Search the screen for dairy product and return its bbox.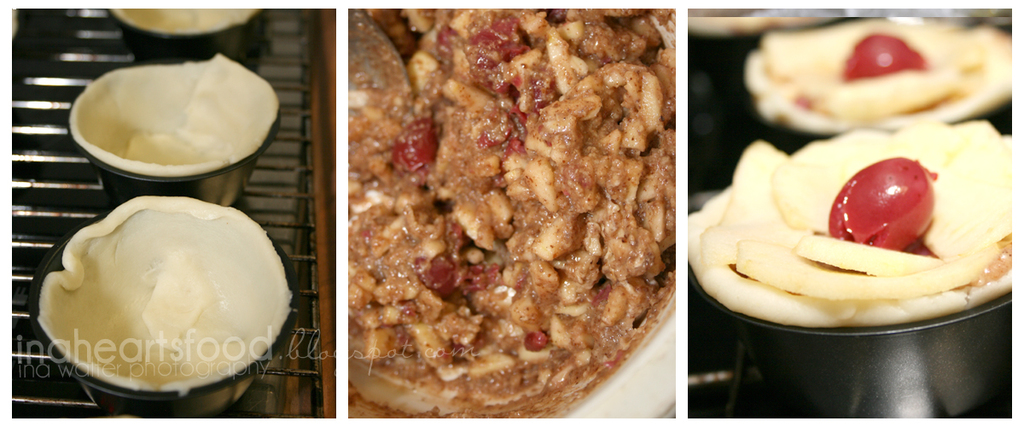
Found: [left=48, top=196, right=296, bottom=383].
